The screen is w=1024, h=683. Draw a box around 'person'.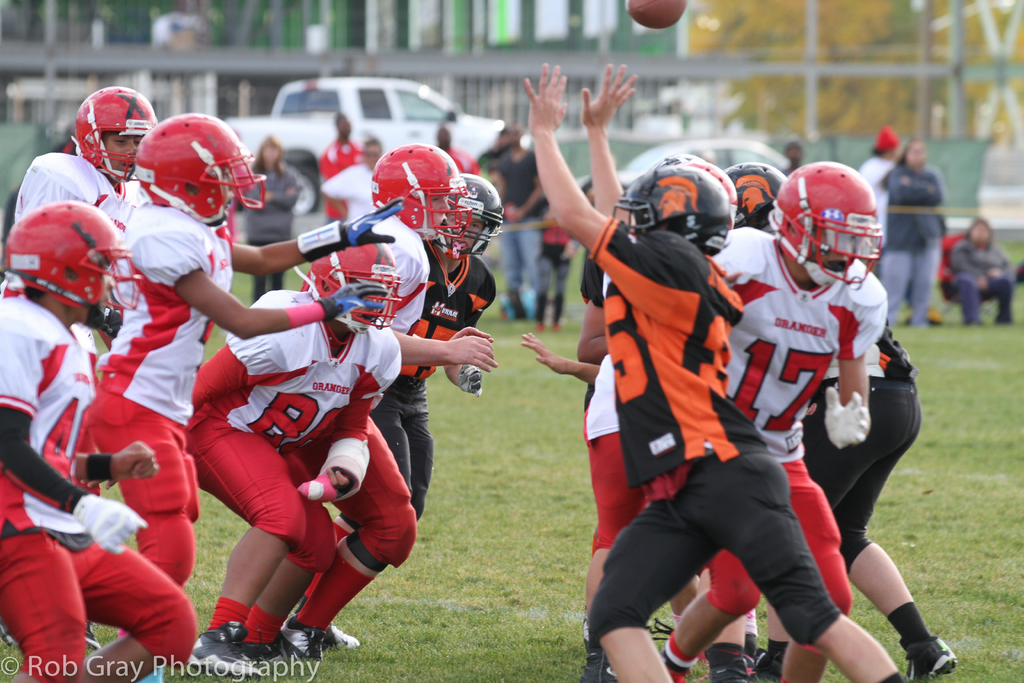
<region>0, 205, 208, 682</region>.
